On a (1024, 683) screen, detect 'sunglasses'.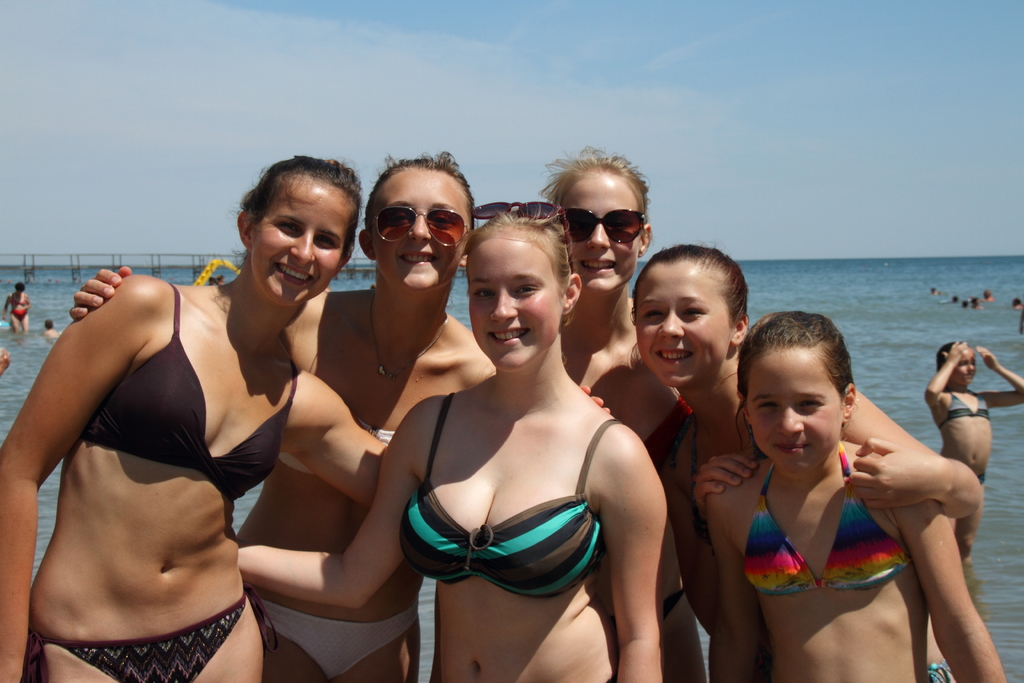
<region>473, 202, 572, 273</region>.
